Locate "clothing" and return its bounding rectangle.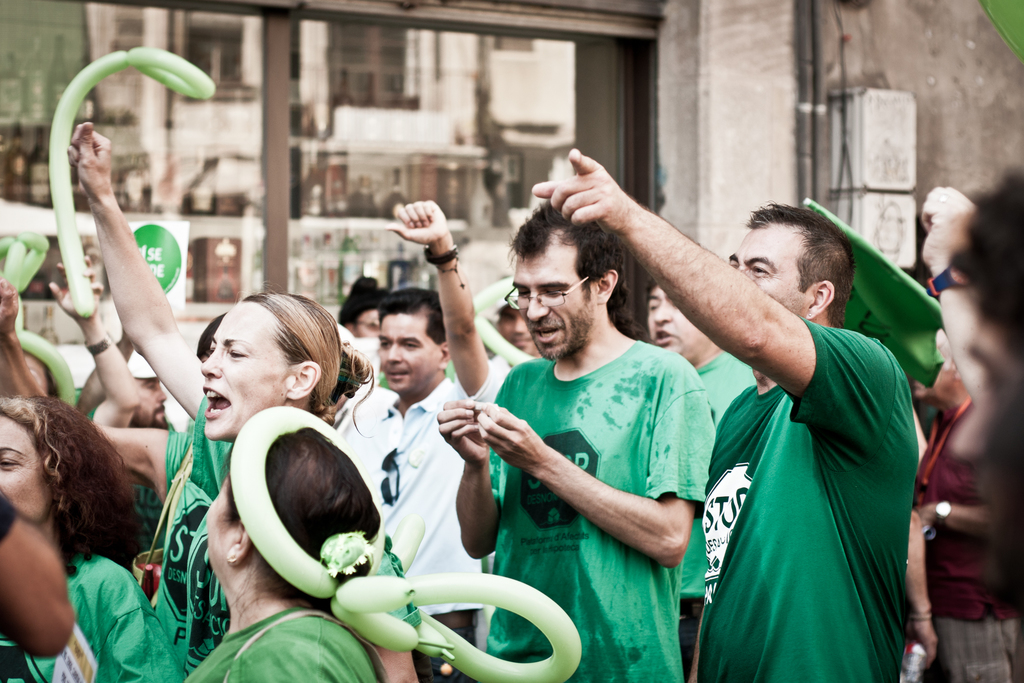
{"left": 25, "top": 552, "right": 184, "bottom": 682}.
